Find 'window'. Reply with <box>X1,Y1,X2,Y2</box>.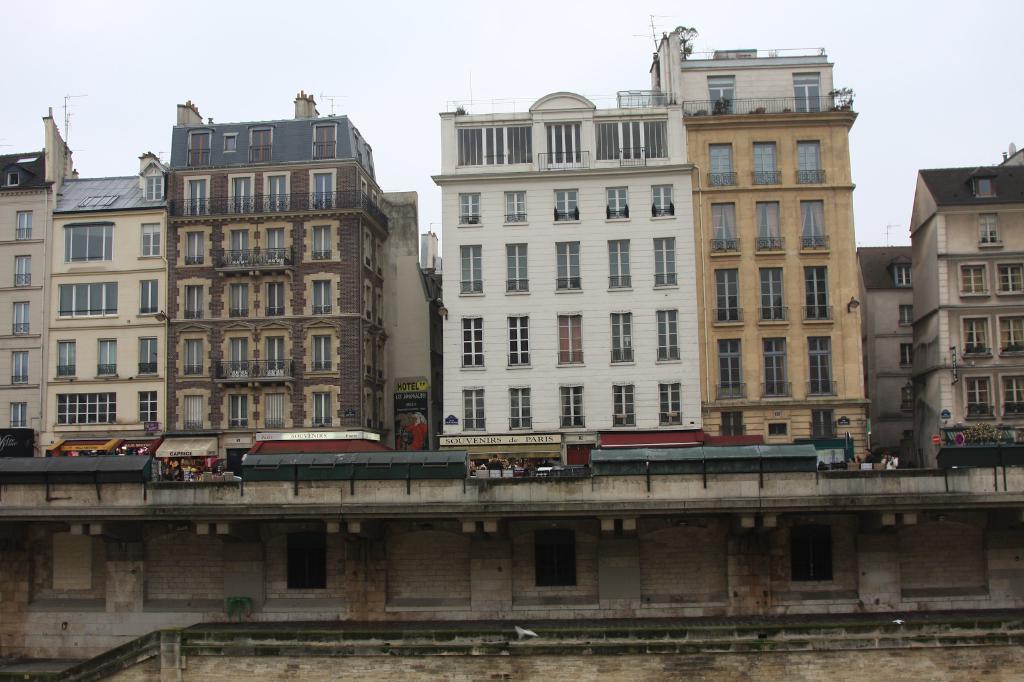
<box>140,390,158,425</box>.
